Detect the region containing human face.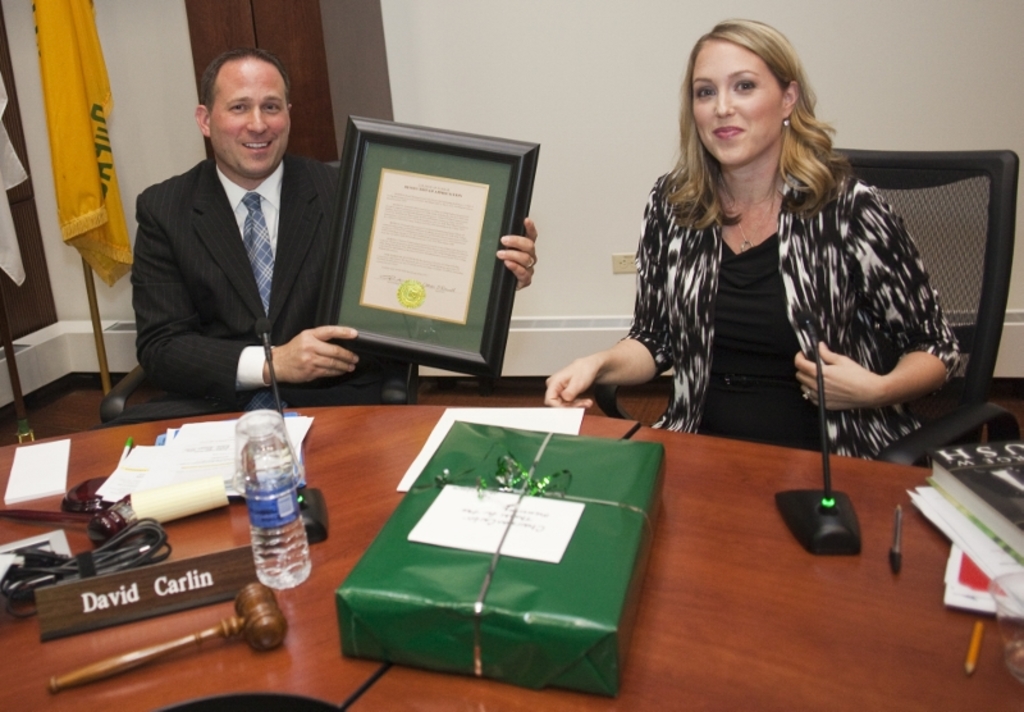
select_region(207, 58, 291, 182).
